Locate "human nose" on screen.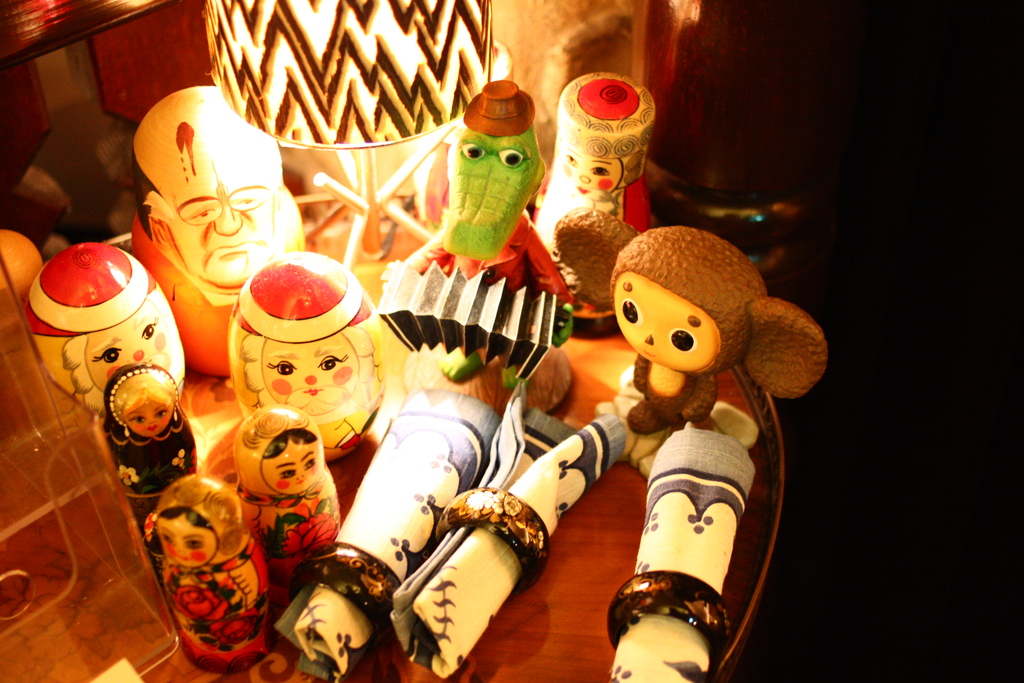
On screen at (x1=298, y1=468, x2=305, y2=479).
